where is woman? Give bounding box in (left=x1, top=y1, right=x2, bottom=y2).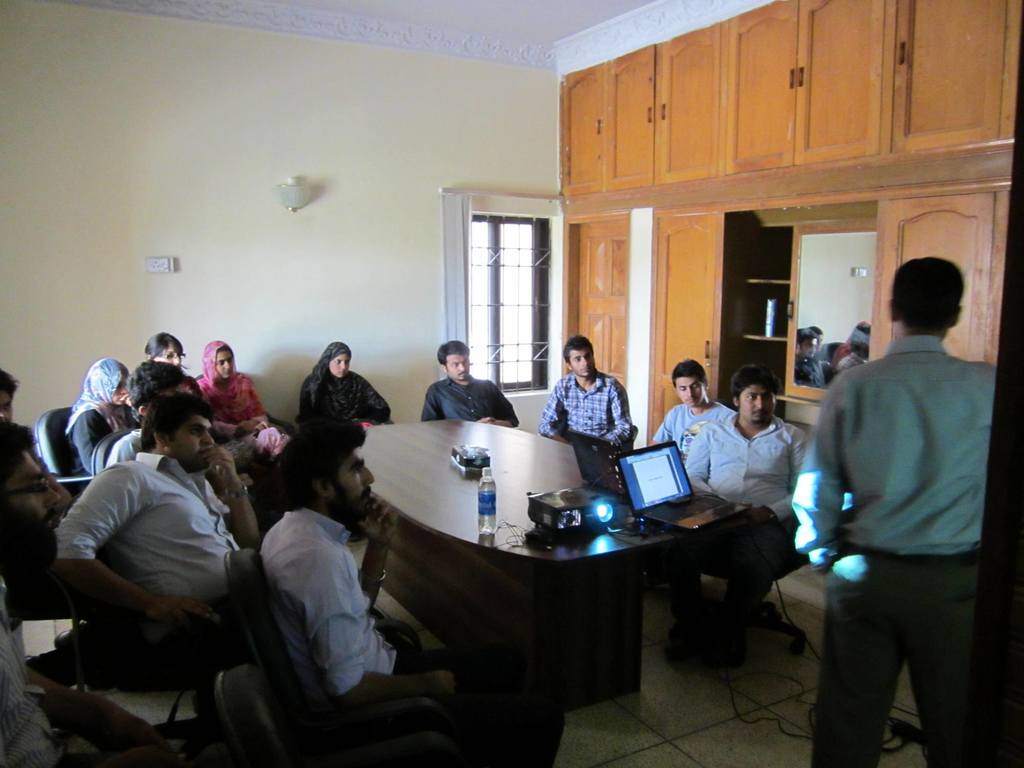
(left=285, top=348, right=376, bottom=442).
